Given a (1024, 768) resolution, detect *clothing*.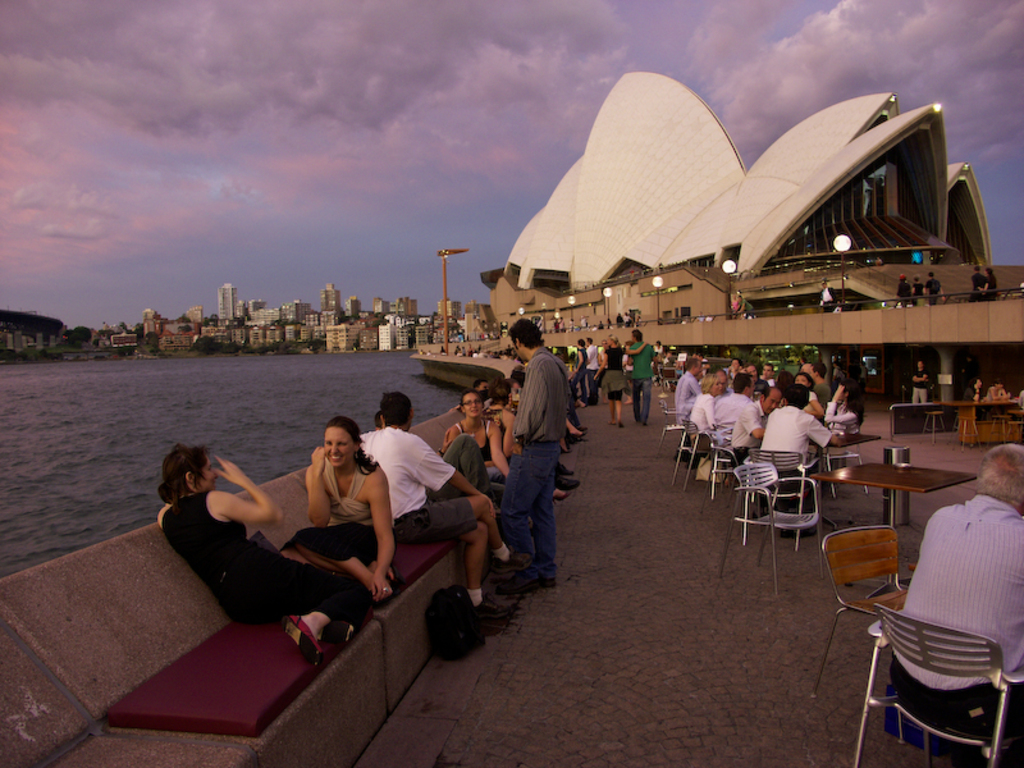
x1=178, y1=447, x2=403, y2=643.
